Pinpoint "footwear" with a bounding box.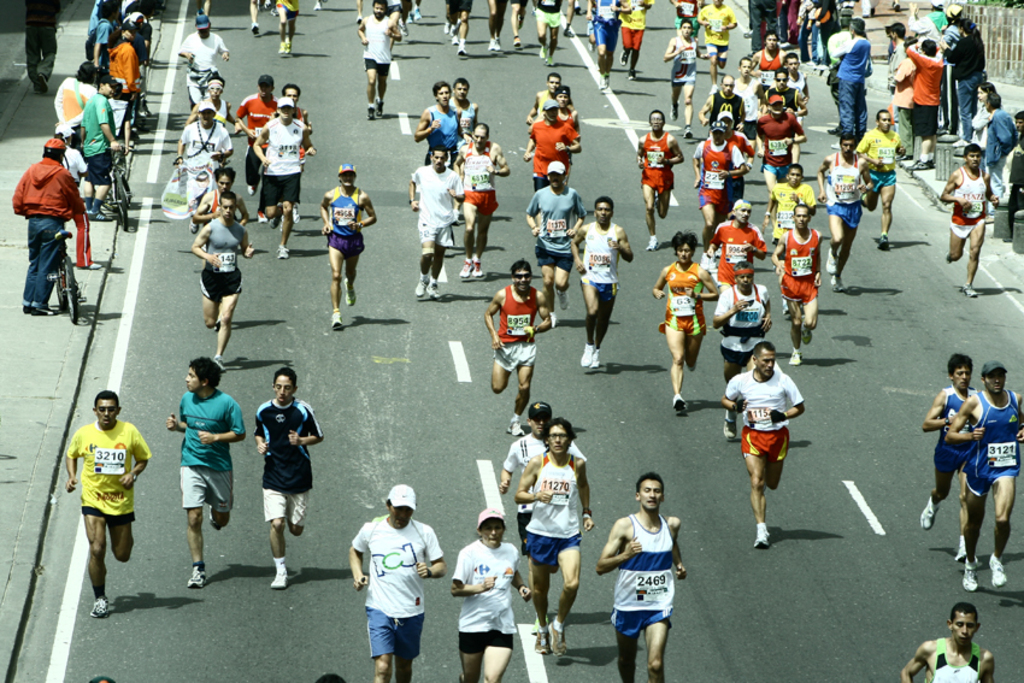
select_region(823, 124, 841, 134).
